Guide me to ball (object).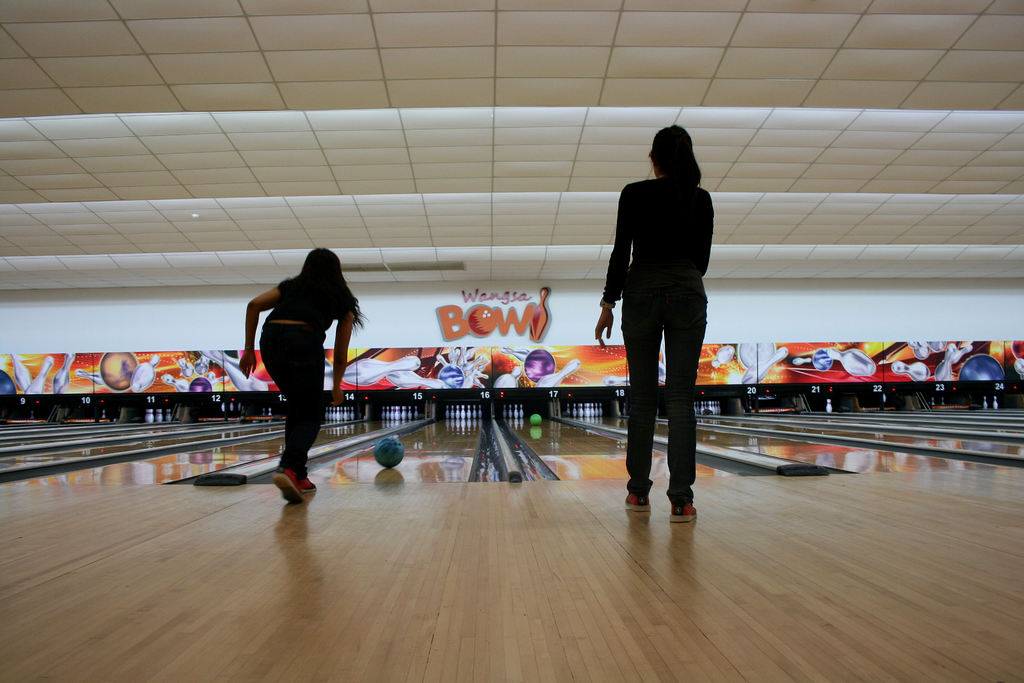
Guidance: <region>531, 415, 543, 428</region>.
